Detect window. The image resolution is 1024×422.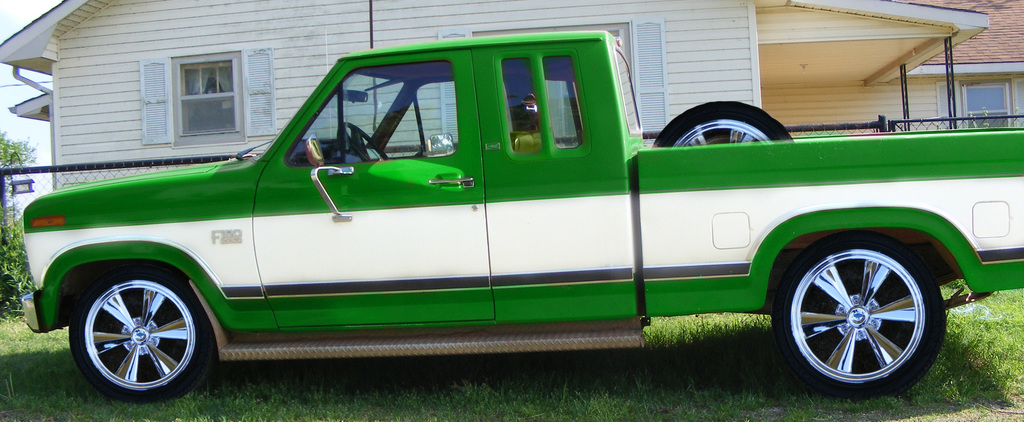
541 51 584 153.
